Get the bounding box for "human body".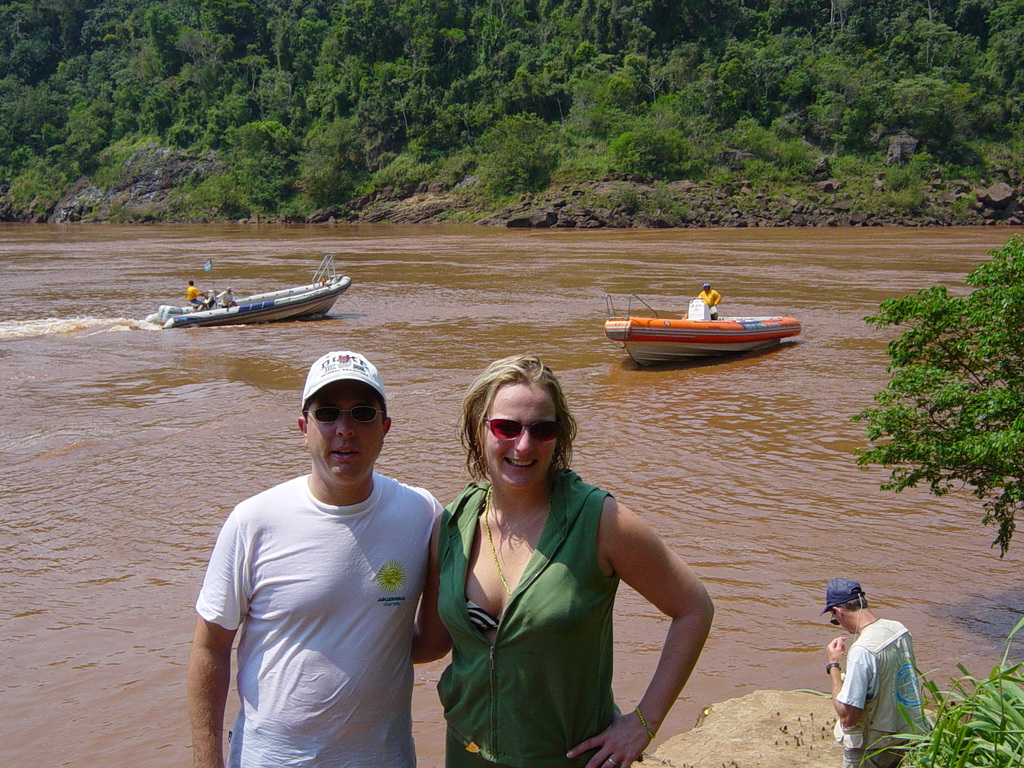
(822, 613, 936, 767).
